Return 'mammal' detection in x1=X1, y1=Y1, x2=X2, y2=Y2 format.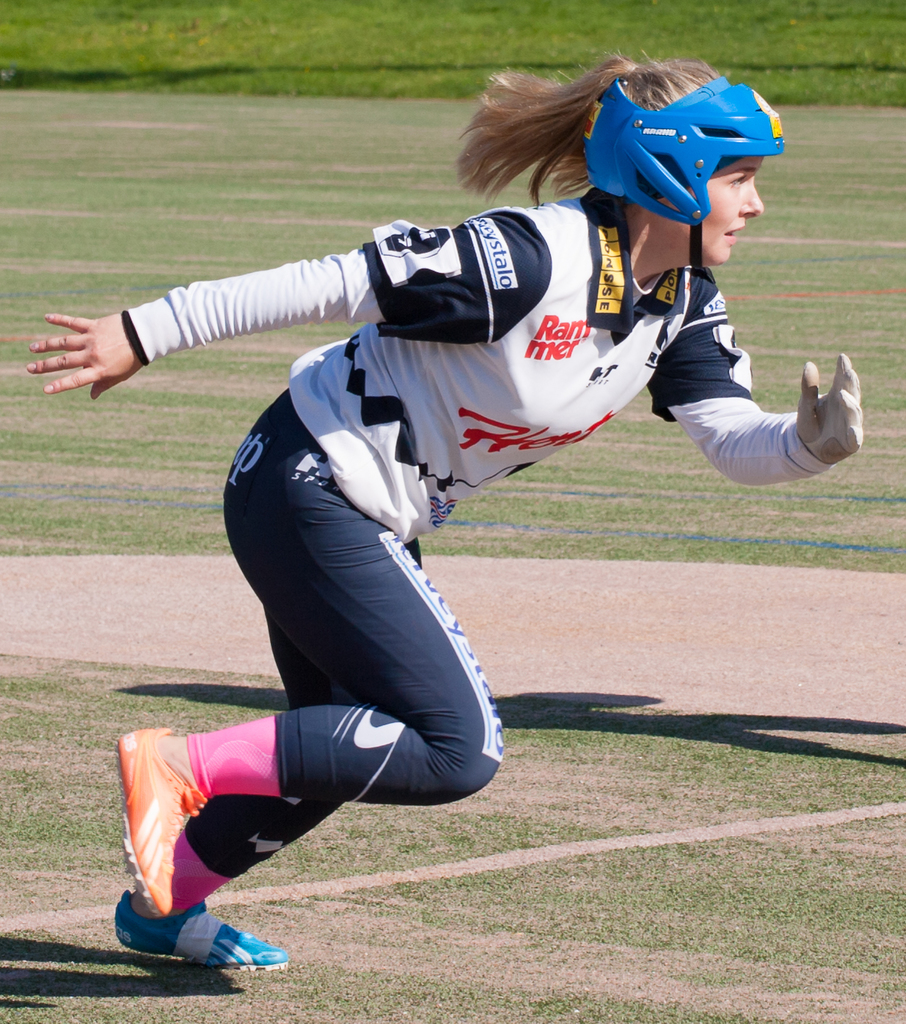
x1=52, y1=96, x2=804, y2=976.
